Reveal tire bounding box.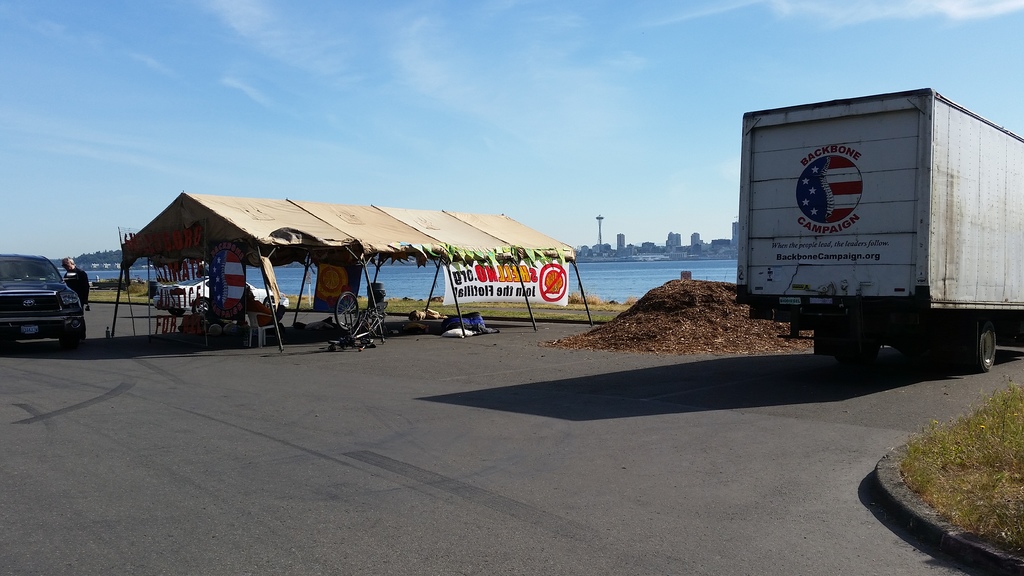
Revealed: <region>975, 320, 996, 372</region>.
